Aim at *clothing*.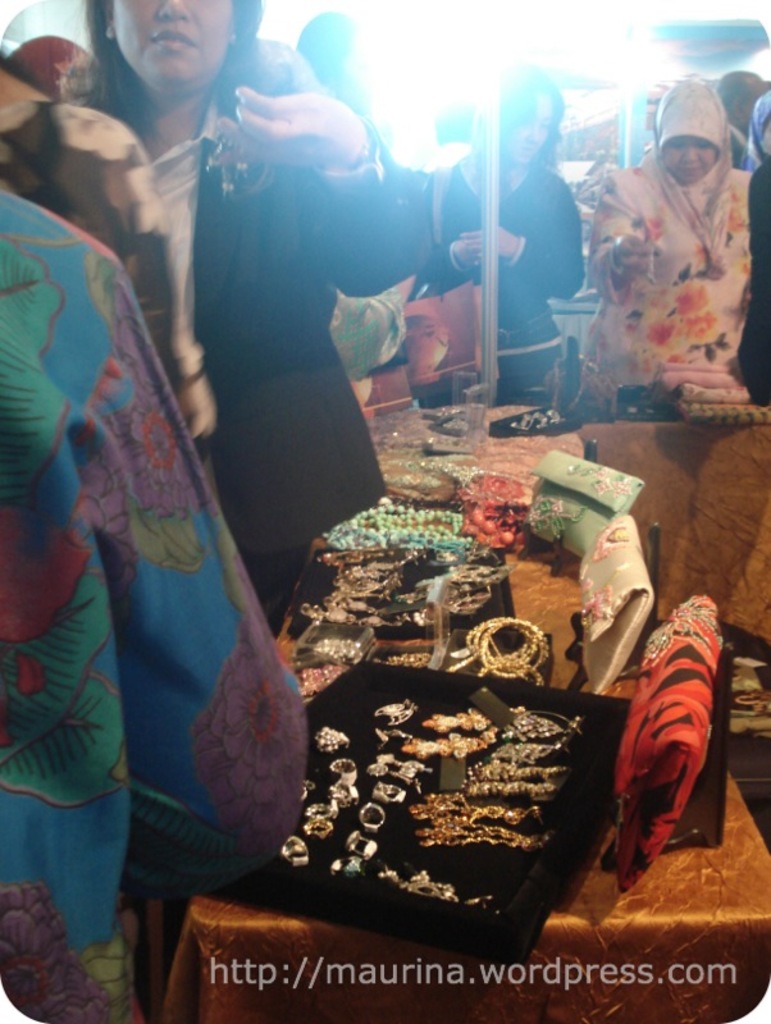
Aimed at [109,81,425,634].
